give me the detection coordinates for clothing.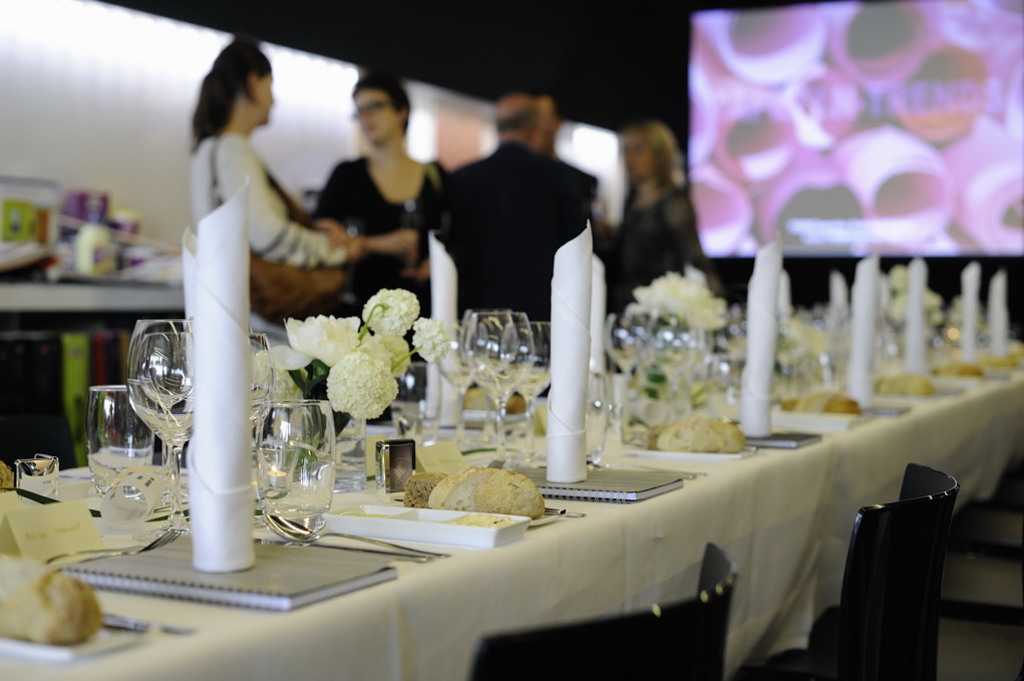
{"x1": 447, "y1": 138, "x2": 600, "y2": 320}.
